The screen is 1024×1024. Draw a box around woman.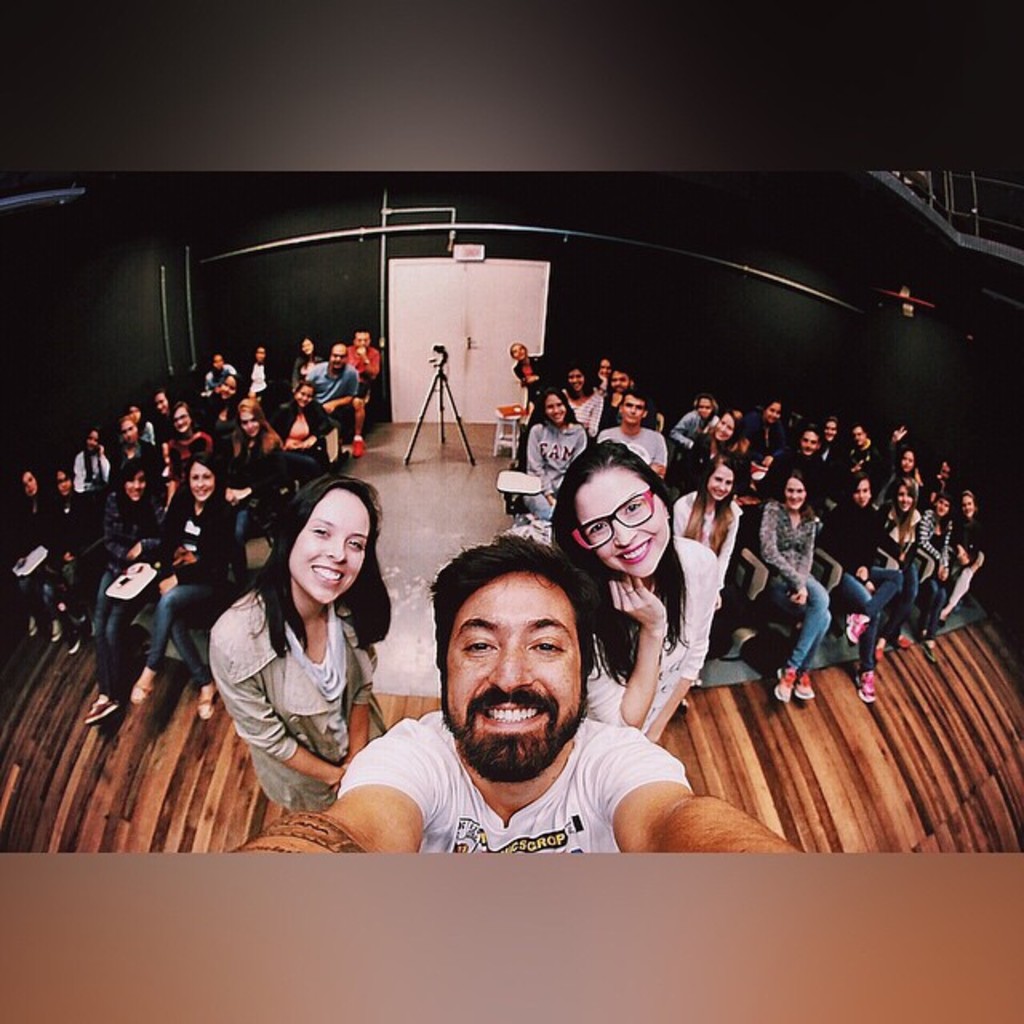
crop(525, 392, 586, 520).
